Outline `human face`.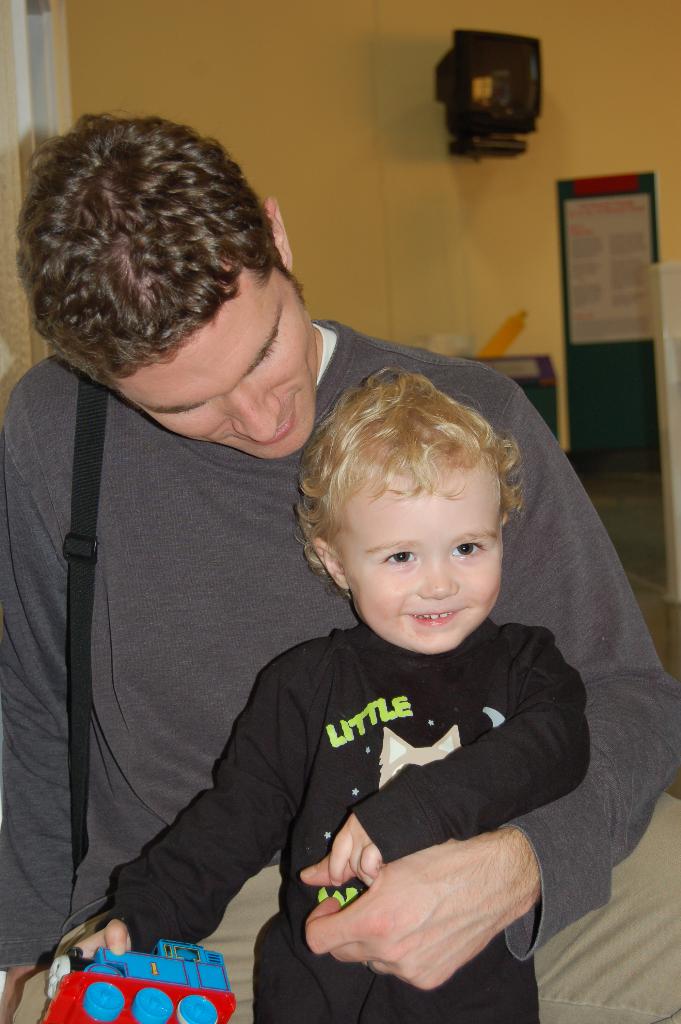
Outline: region(116, 268, 301, 459).
